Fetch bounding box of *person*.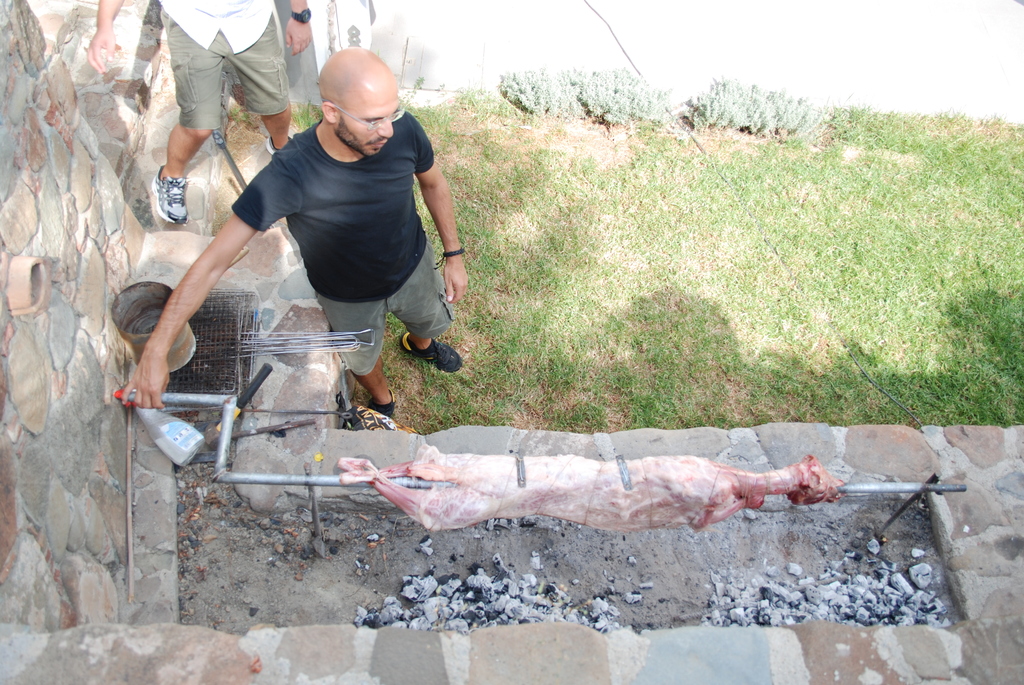
Bbox: <box>81,0,315,226</box>.
